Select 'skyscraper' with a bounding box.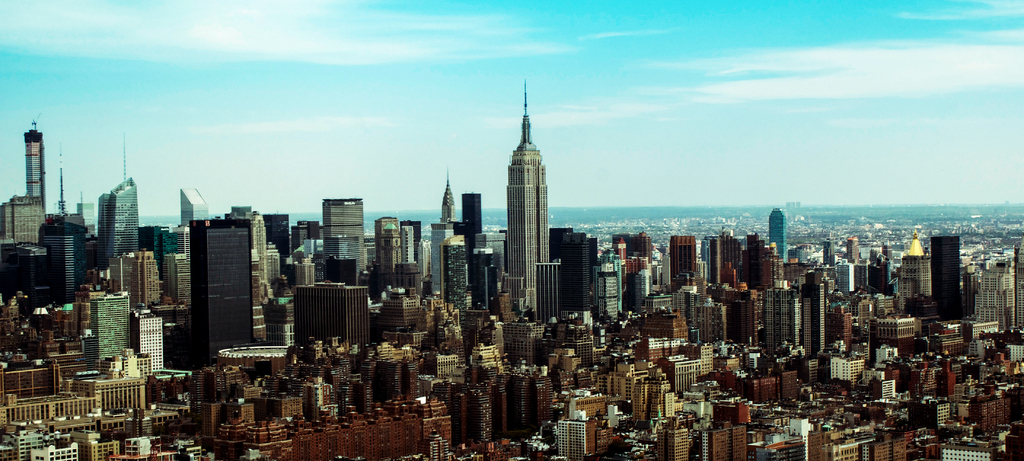
Rect(262, 214, 283, 261).
